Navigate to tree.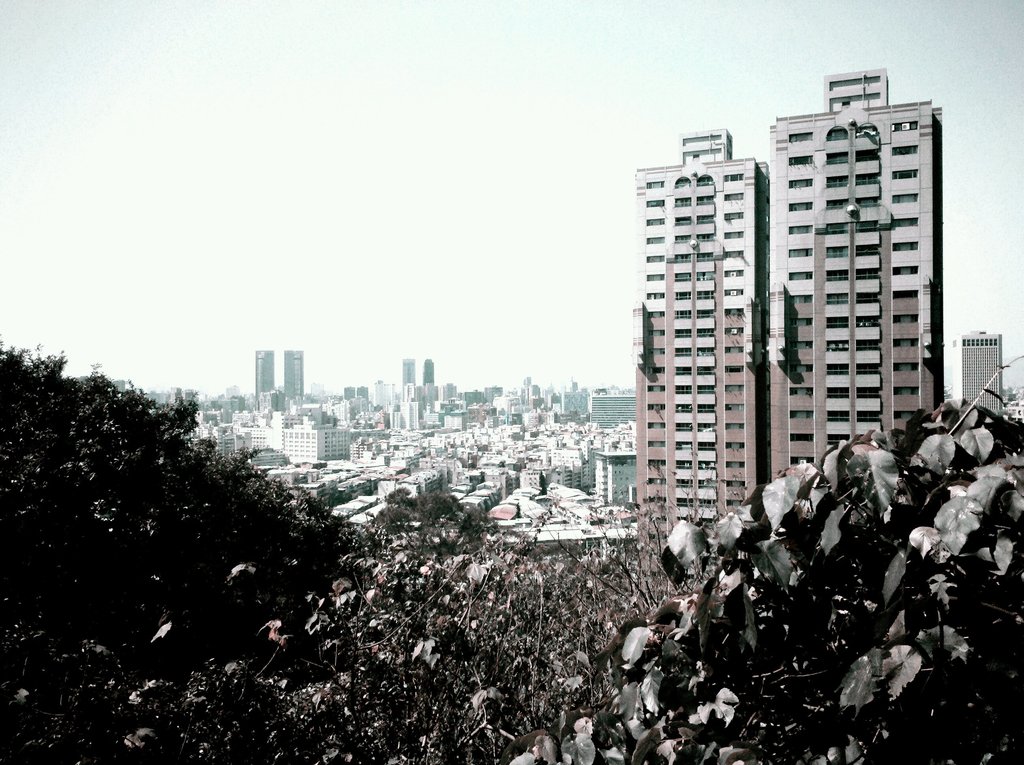
Navigation target: 326:488:353:509.
